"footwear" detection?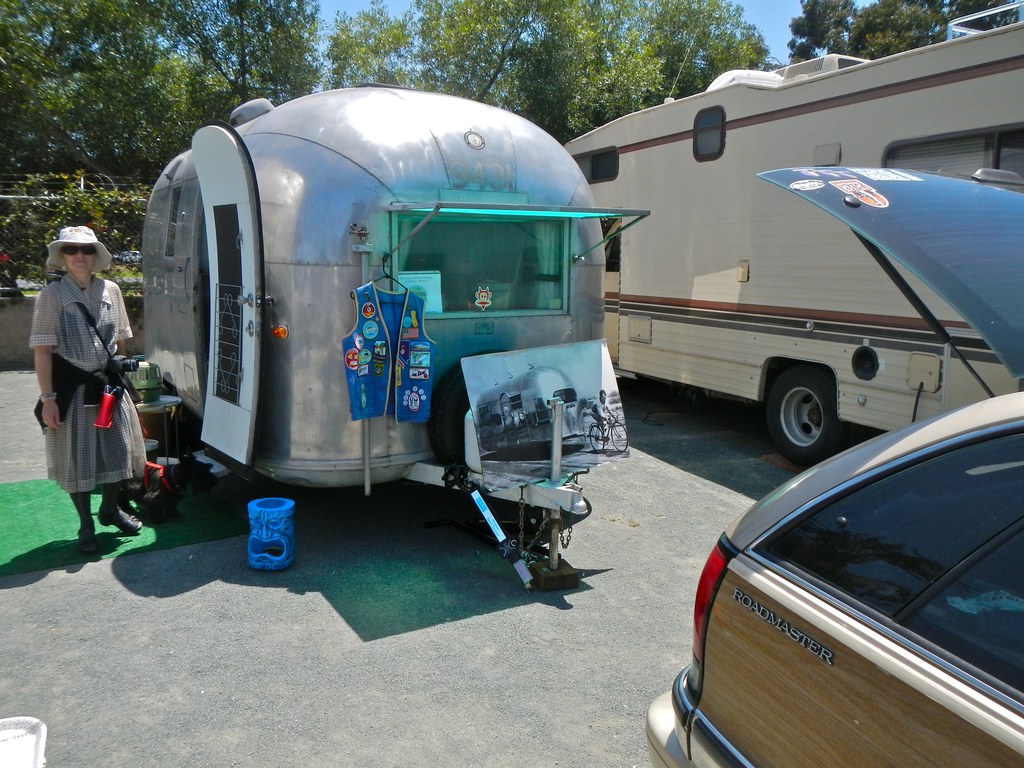
[99,507,140,532]
